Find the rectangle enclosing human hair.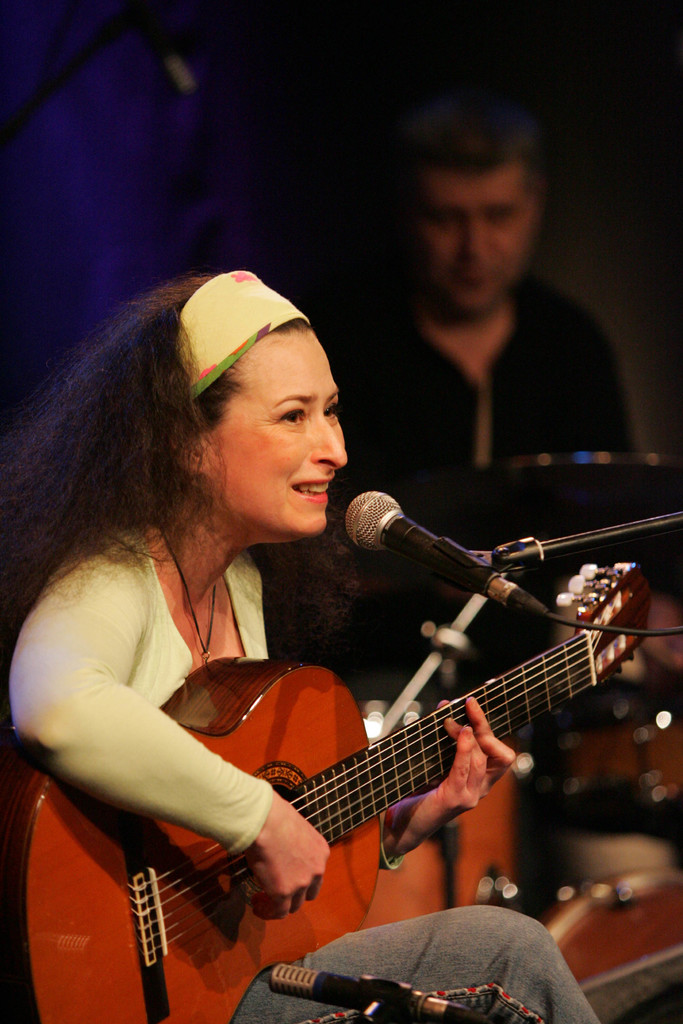
bbox=(400, 79, 561, 324).
